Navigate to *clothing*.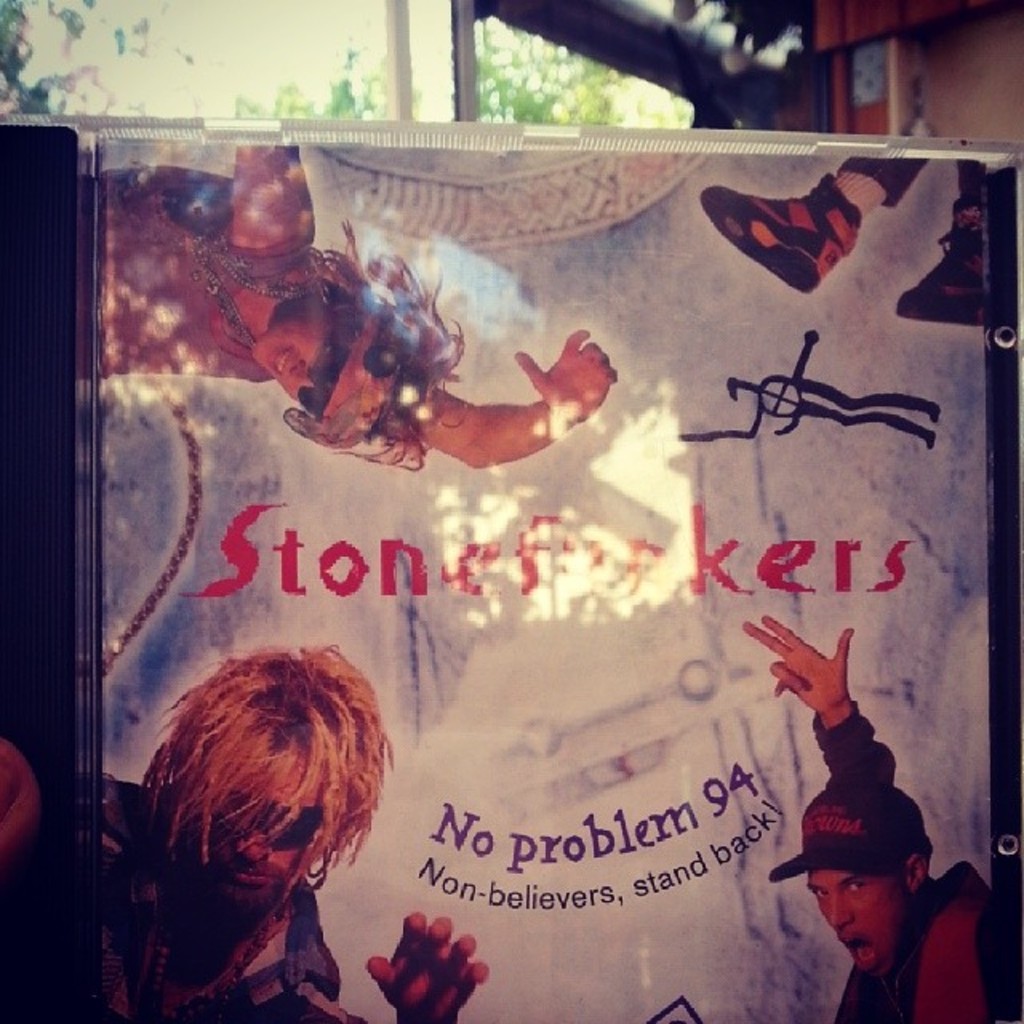
Navigation target: left=99, top=771, right=362, bottom=1022.
